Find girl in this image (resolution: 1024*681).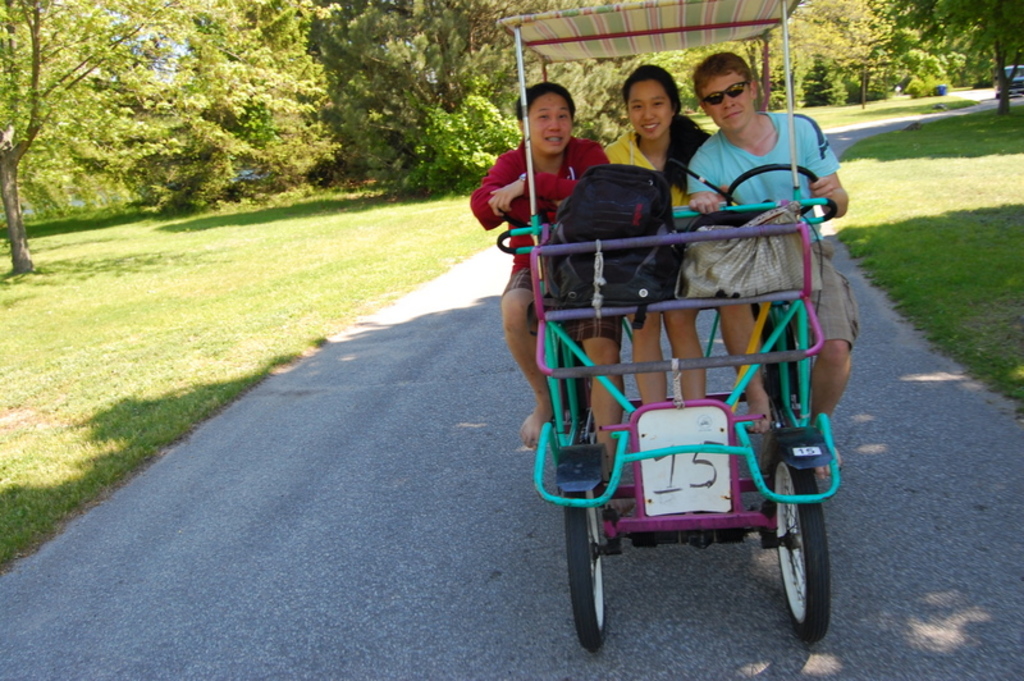
detection(604, 61, 708, 398).
